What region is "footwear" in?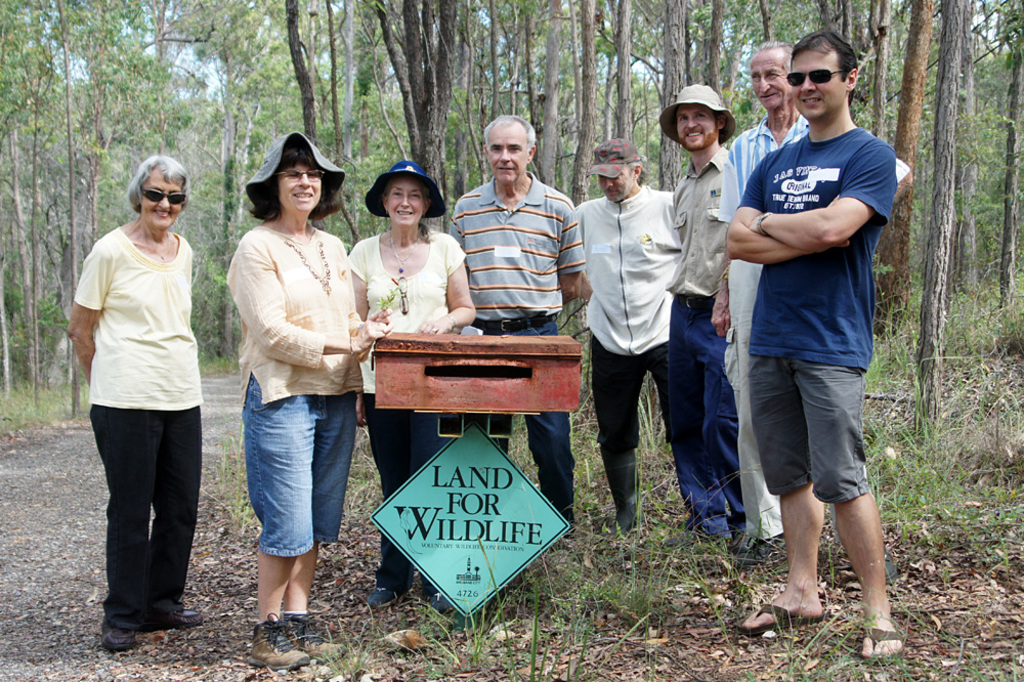
bbox(733, 608, 831, 626).
